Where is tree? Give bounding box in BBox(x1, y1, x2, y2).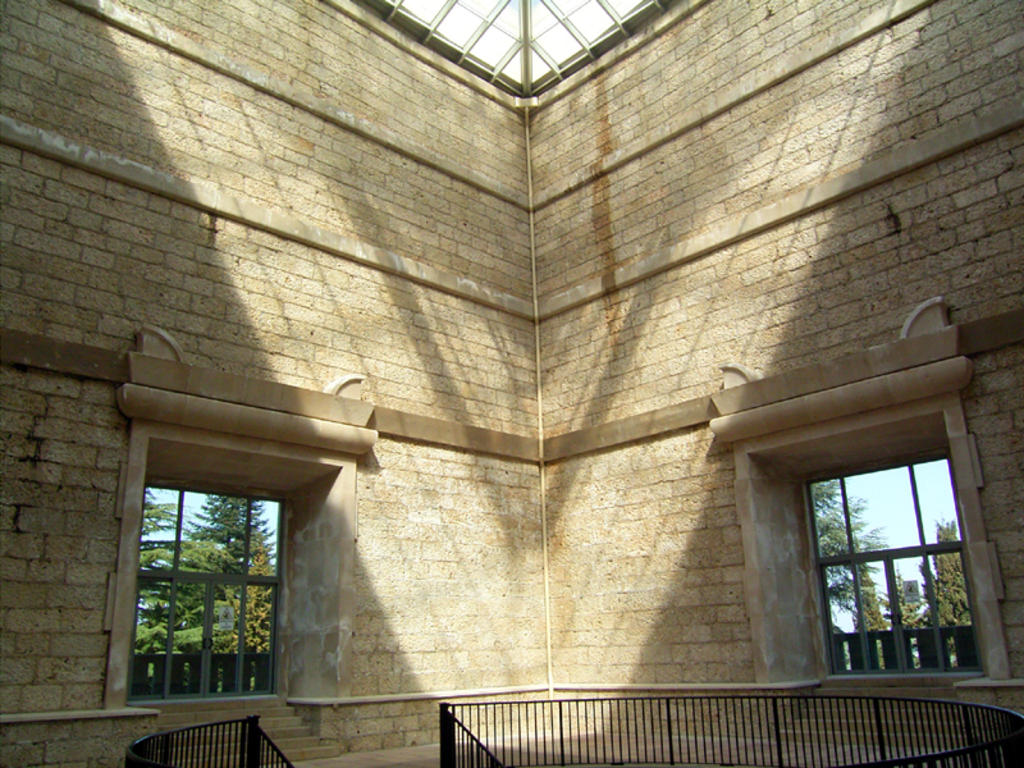
BBox(845, 570, 881, 639).
